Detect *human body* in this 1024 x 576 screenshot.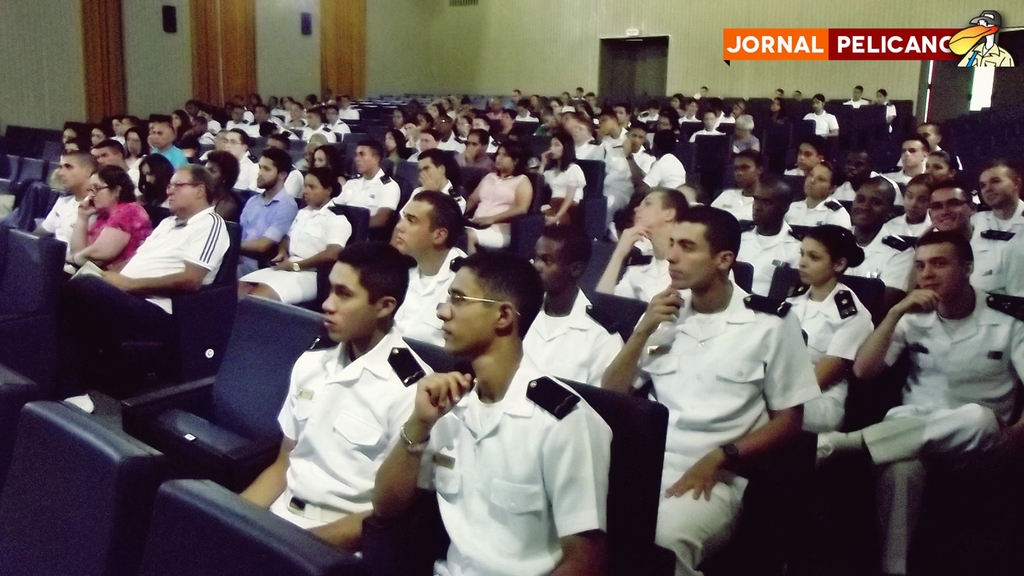
Detection: [802,88,835,132].
